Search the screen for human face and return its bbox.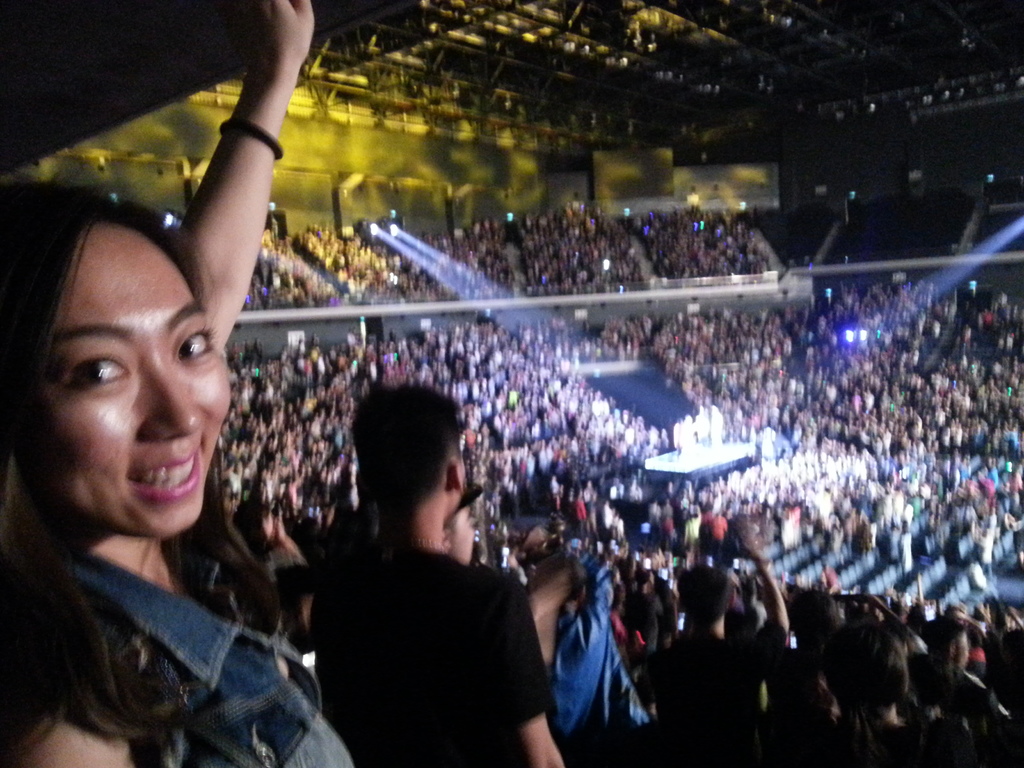
Found: <box>24,225,236,534</box>.
